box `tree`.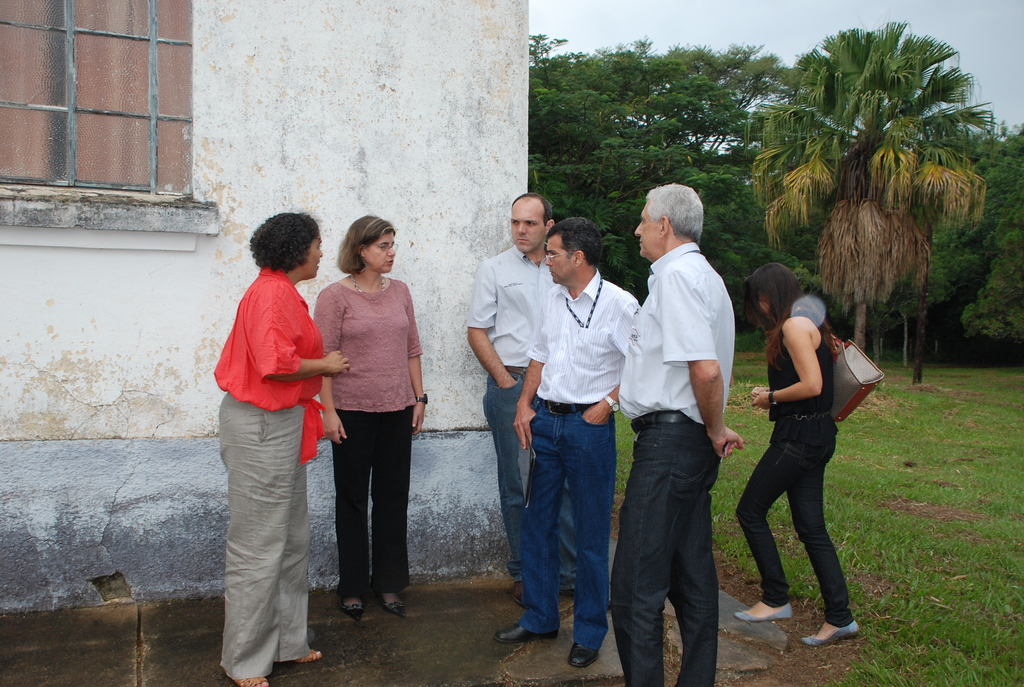
rect(940, 141, 1023, 358).
